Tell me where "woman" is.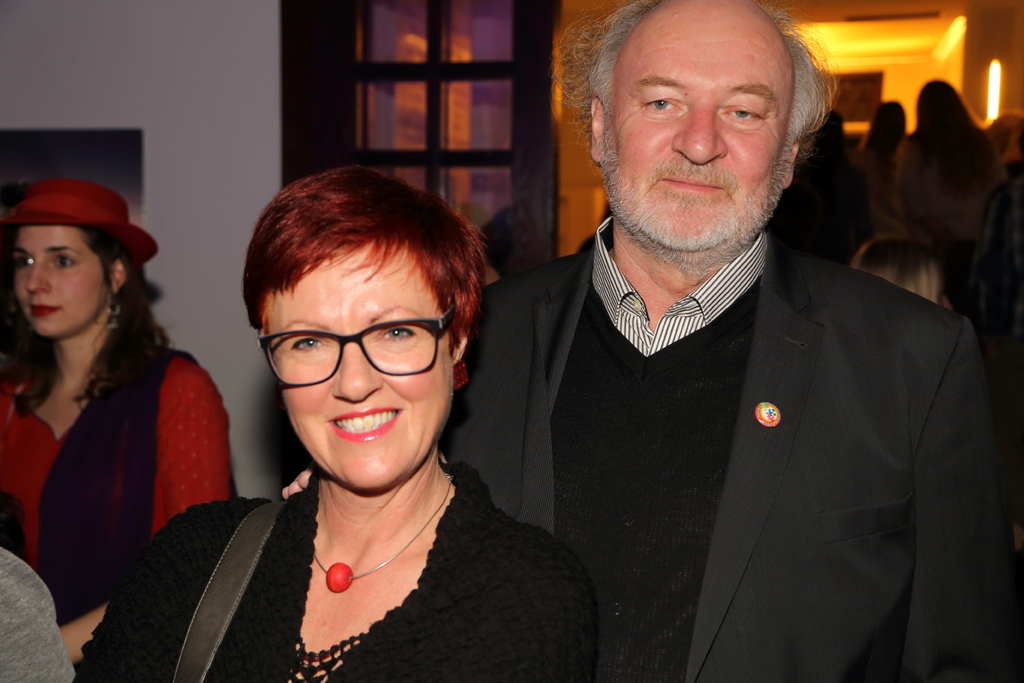
"woman" is at [853, 100, 908, 219].
